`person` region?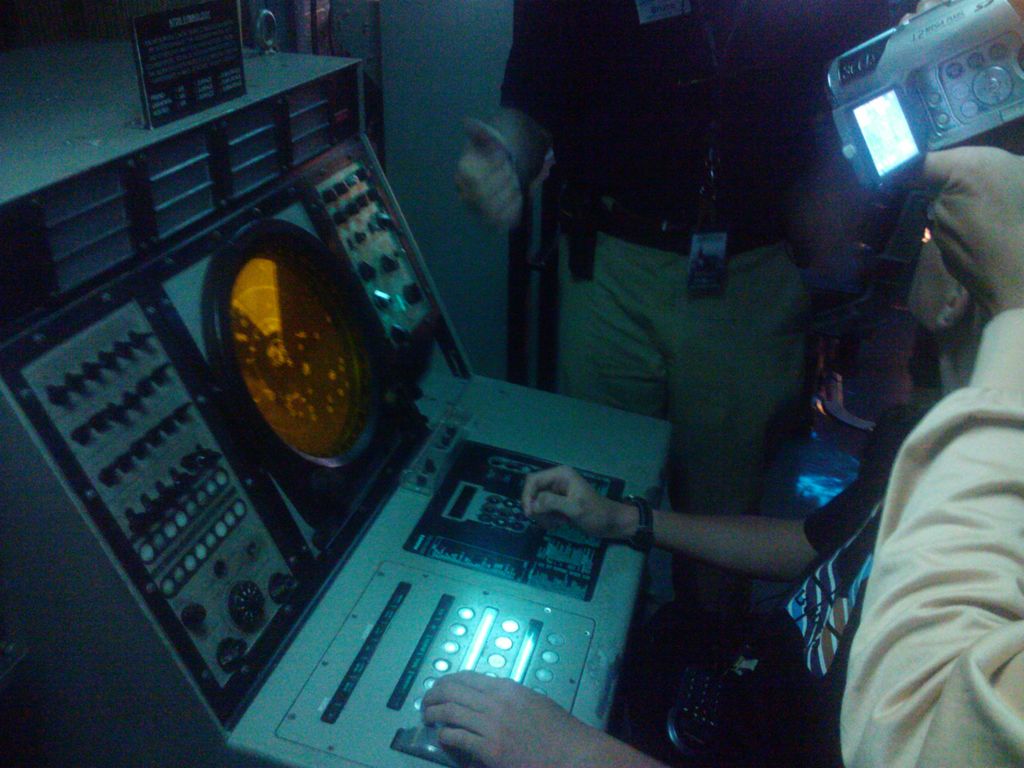
select_region(831, 135, 1023, 767)
